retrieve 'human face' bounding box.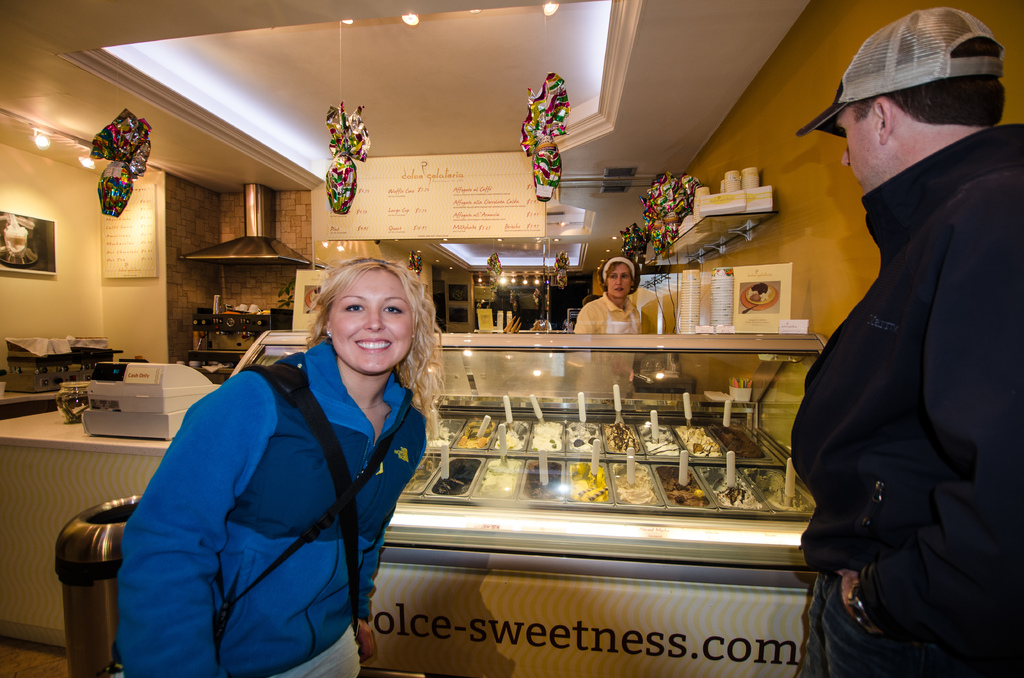
Bounding box: {"left": 330, "top": 275, "right": 414, "bottom": 377}.
